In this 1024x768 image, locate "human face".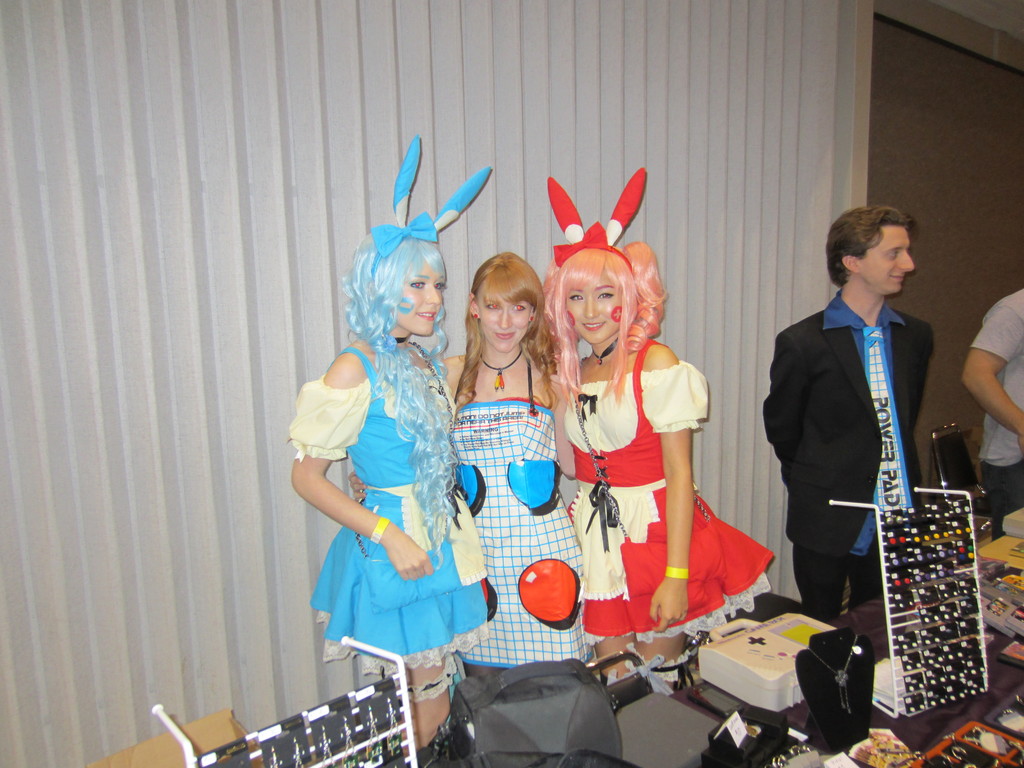
Bounding box: left=856, top=223, right=917, bottom=292.
